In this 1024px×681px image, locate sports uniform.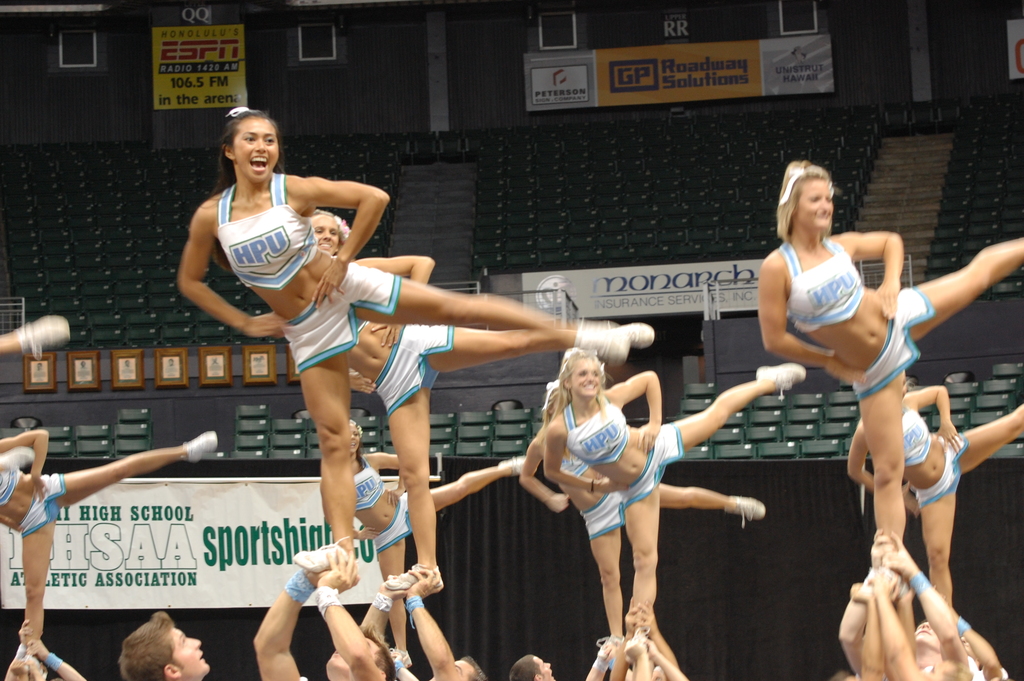
Bounding box: 0 429 223 642.
